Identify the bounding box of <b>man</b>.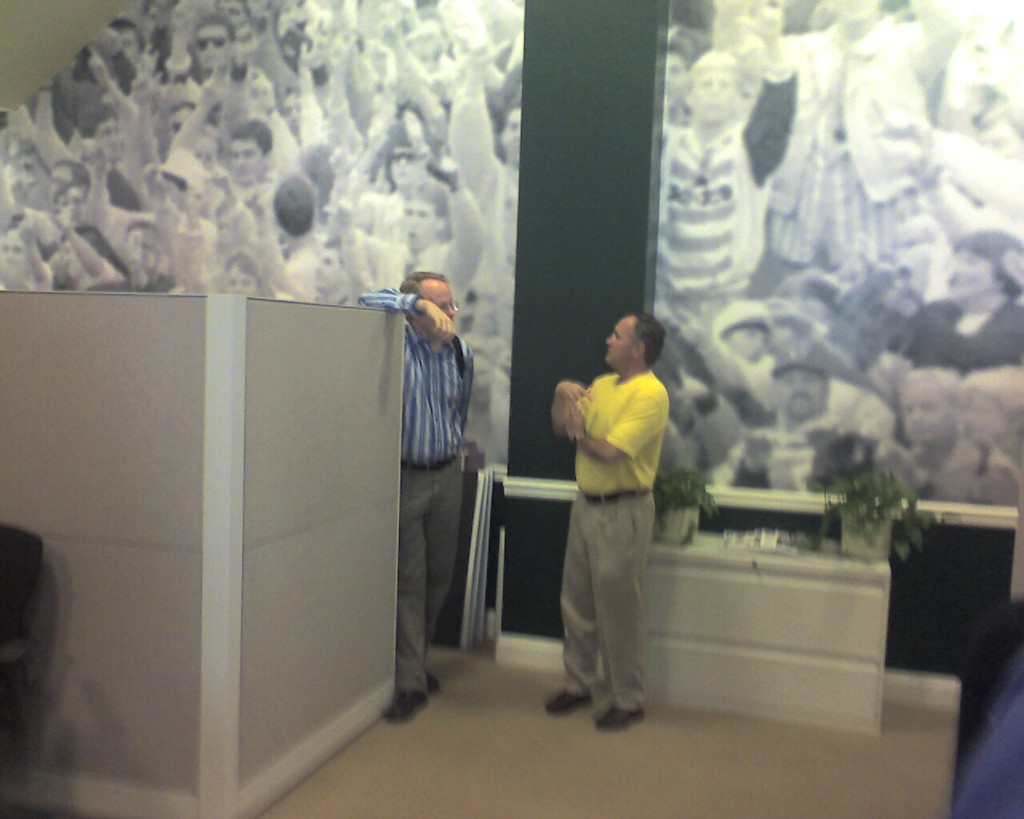
region(716, 338, 867, 478).
